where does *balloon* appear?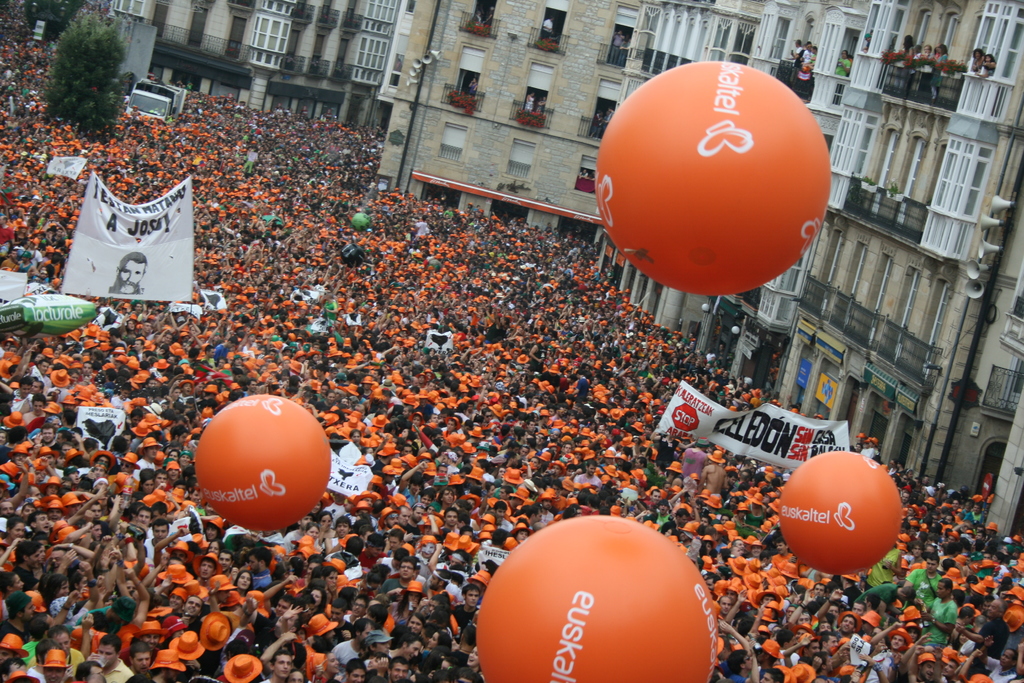
Appears at (x1=781, y1=449, x2=904, y2=575).
